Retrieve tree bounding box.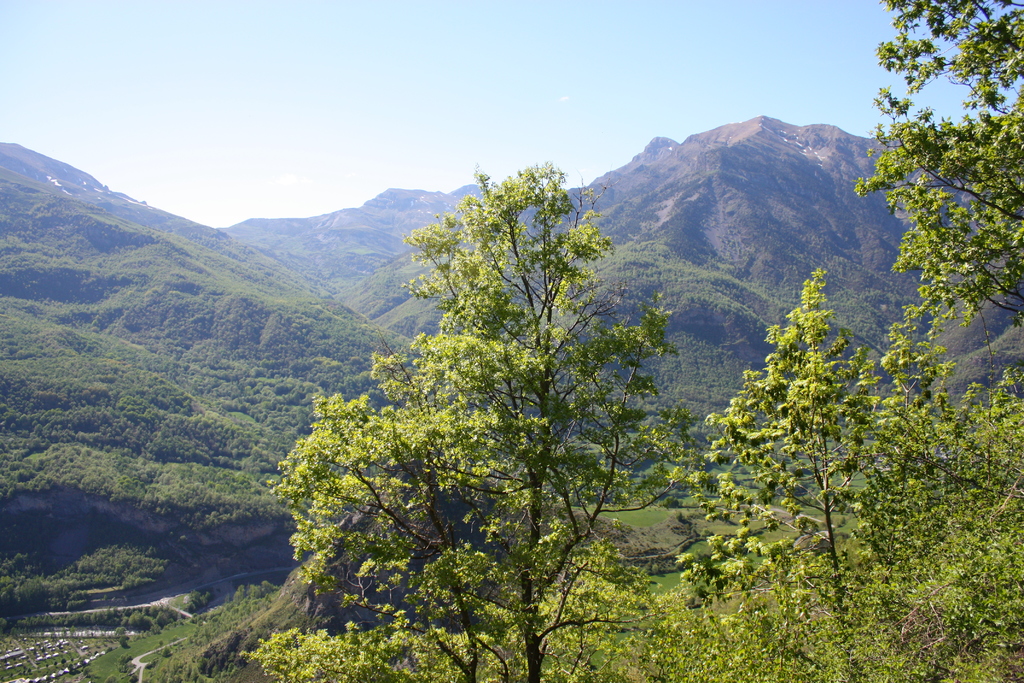
Bounding box: BBox(847, 0, 1023, 365).
